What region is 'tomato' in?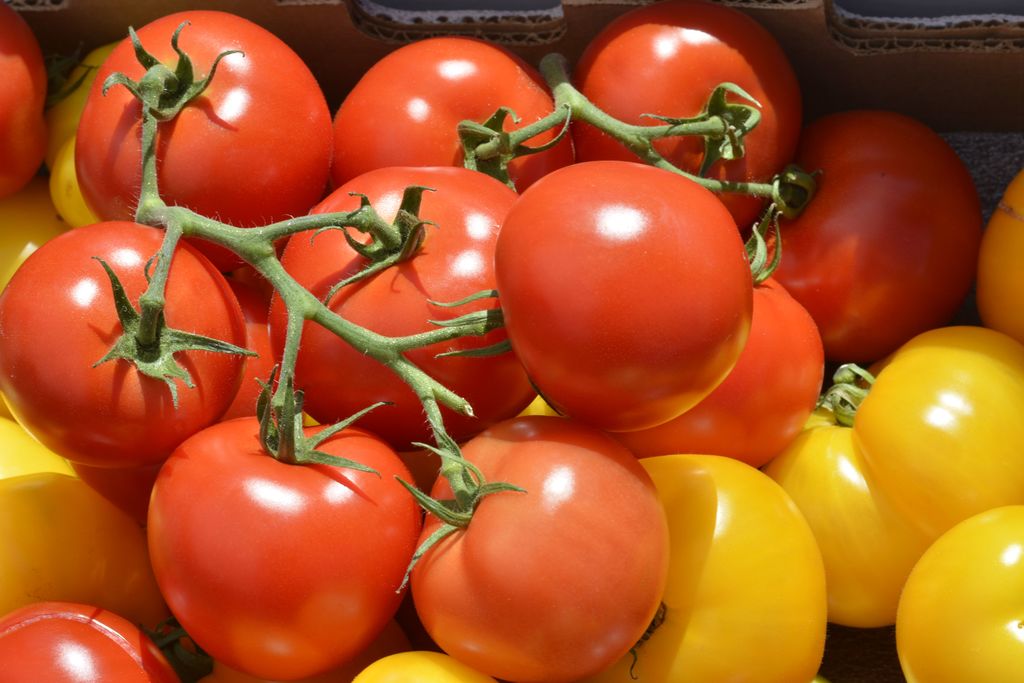
detection(902, 505, 1023, 682).
